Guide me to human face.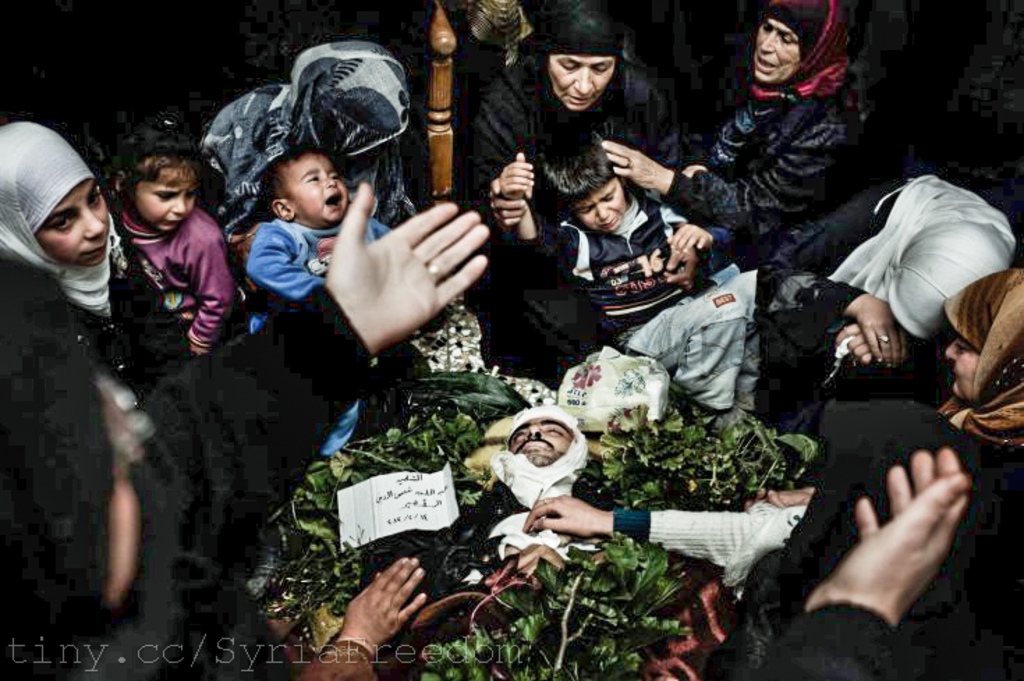
Guidance: rect(946, 318, 975, 394).
